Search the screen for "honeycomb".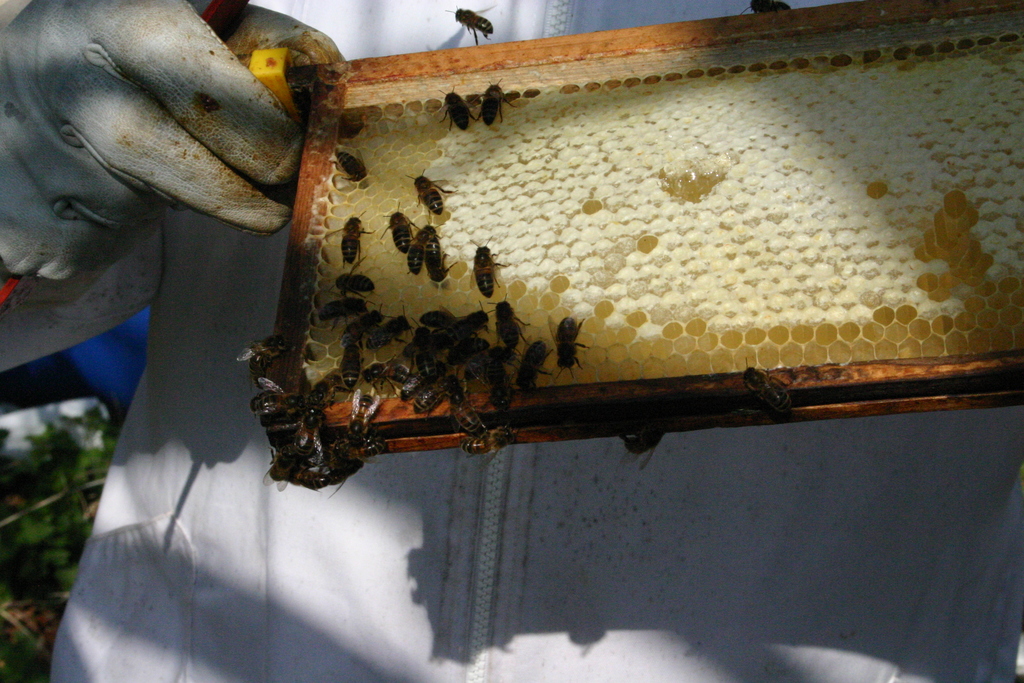
Found at bbox=(316, 13, 1023, 406).
